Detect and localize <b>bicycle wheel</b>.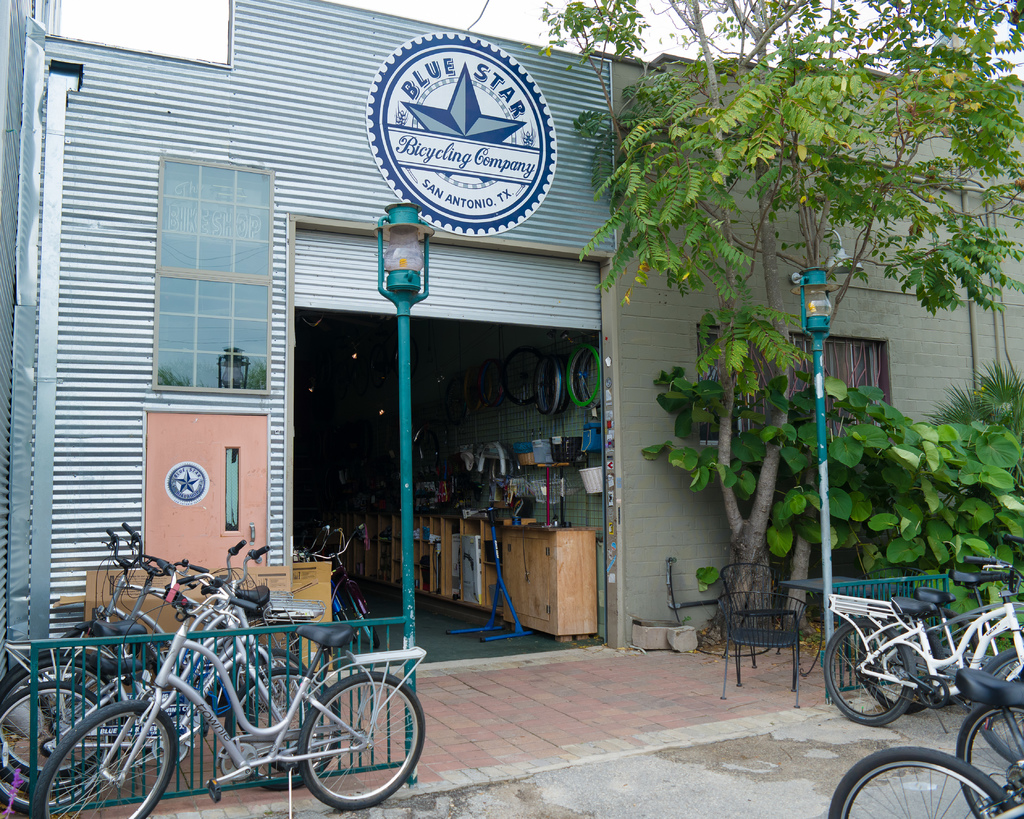
Localized at bbox=(824, 745, 1018, 818).
